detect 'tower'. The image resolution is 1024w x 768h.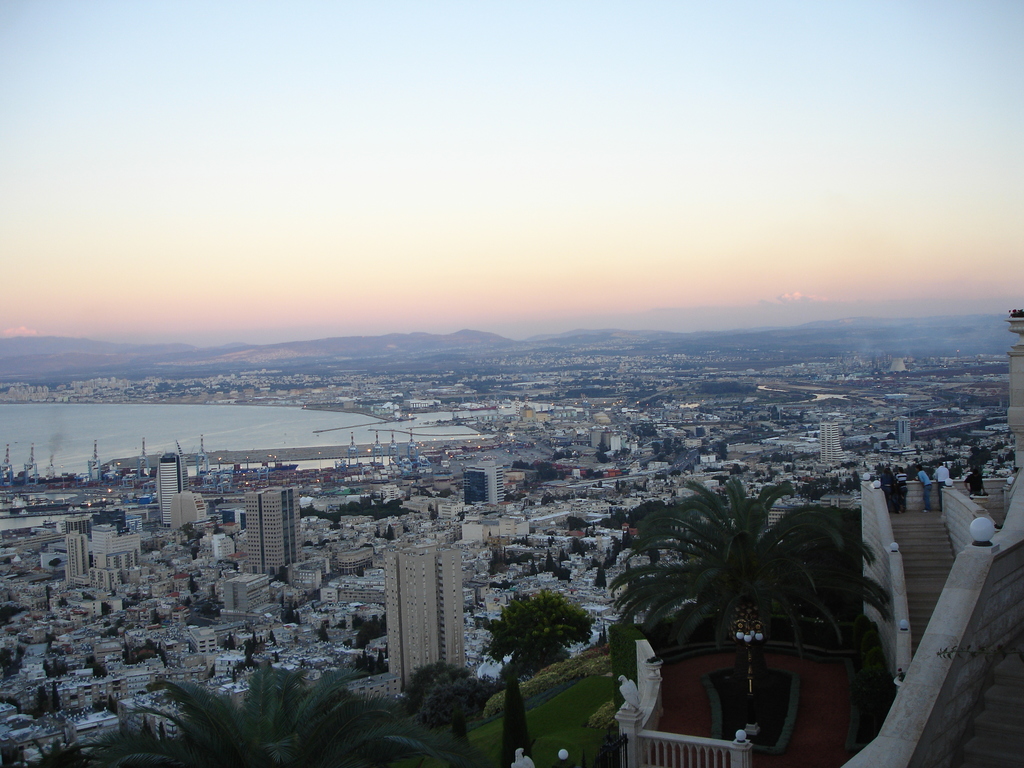
158,458,195,536.
